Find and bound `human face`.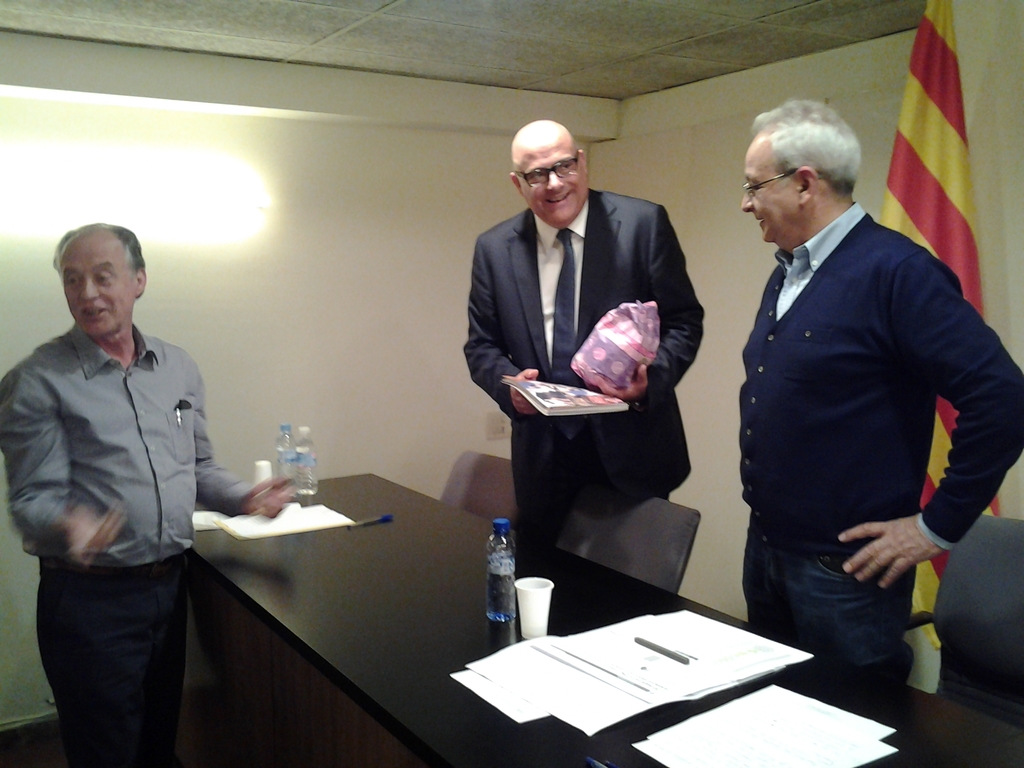
Bound: {"left": 519, "top": 136, "right": 584, "bottom": 227}.
